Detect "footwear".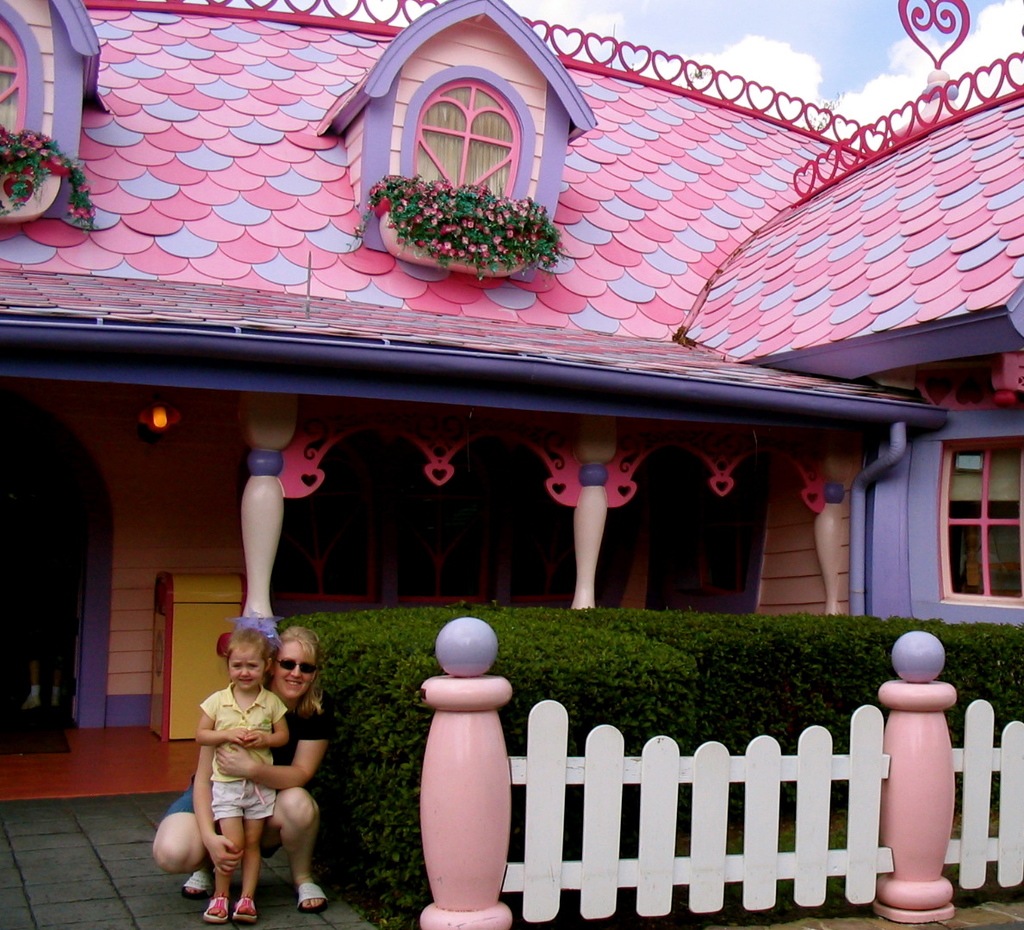
Detected at <box>205,890,231,921</box>.
